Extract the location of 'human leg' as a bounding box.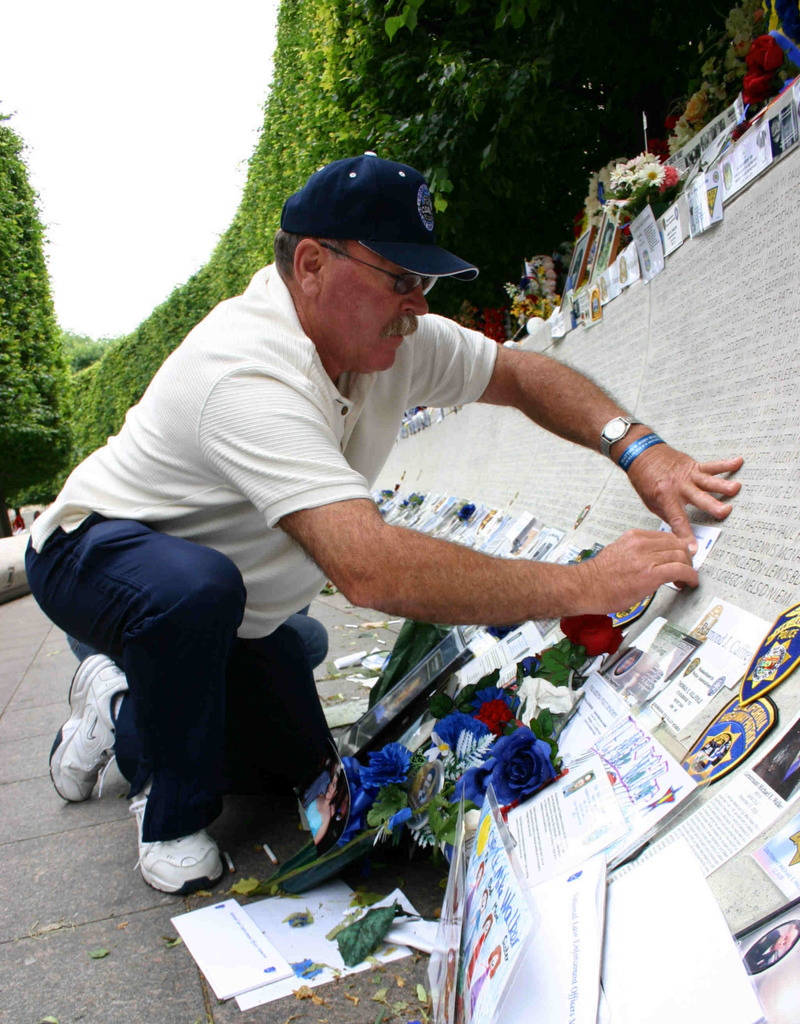
14:545:233:897.
